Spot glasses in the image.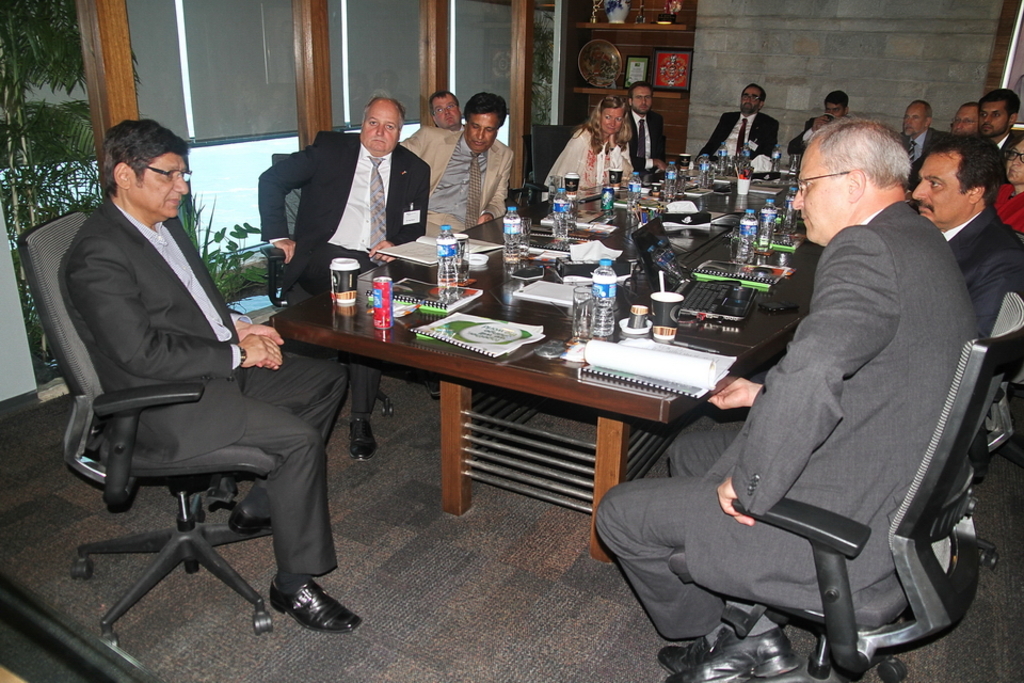
glasses found at (x1=1007, y1=147, x2=1023, y2=163).
